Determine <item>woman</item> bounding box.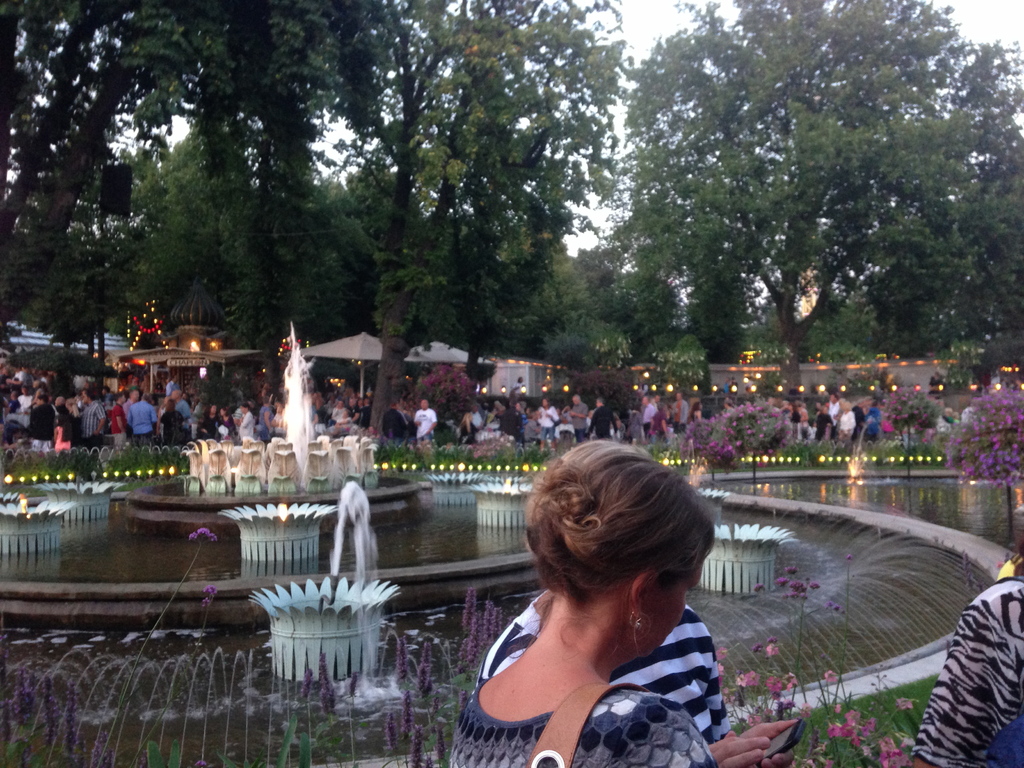
Determined: bbox(817, 404, 832, 440).
